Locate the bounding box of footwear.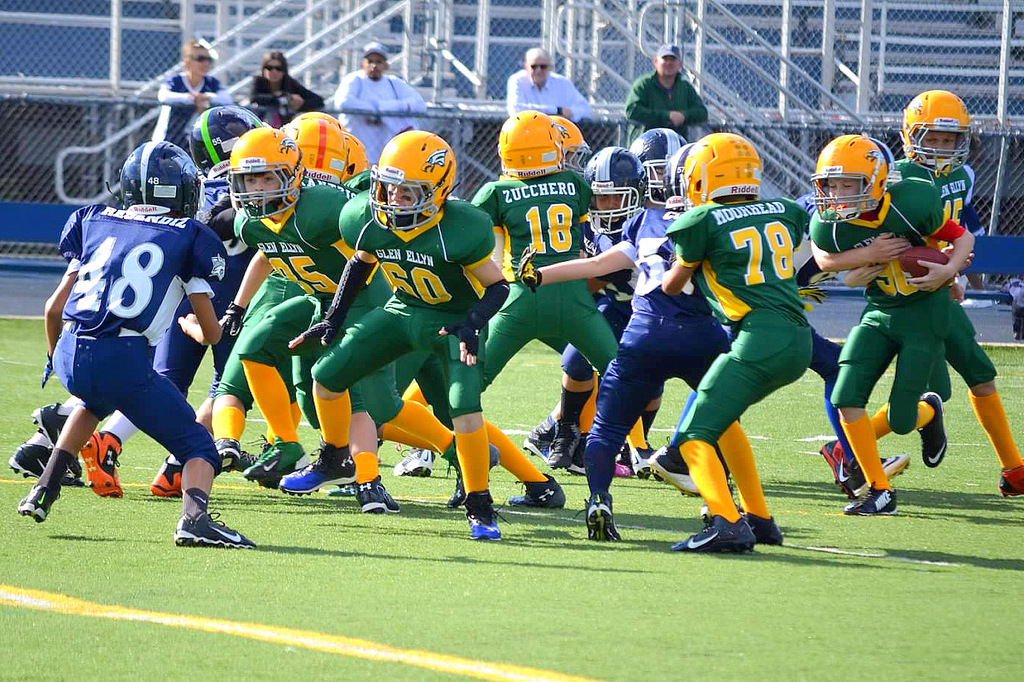
Bounding box: 356/476/404/514.
